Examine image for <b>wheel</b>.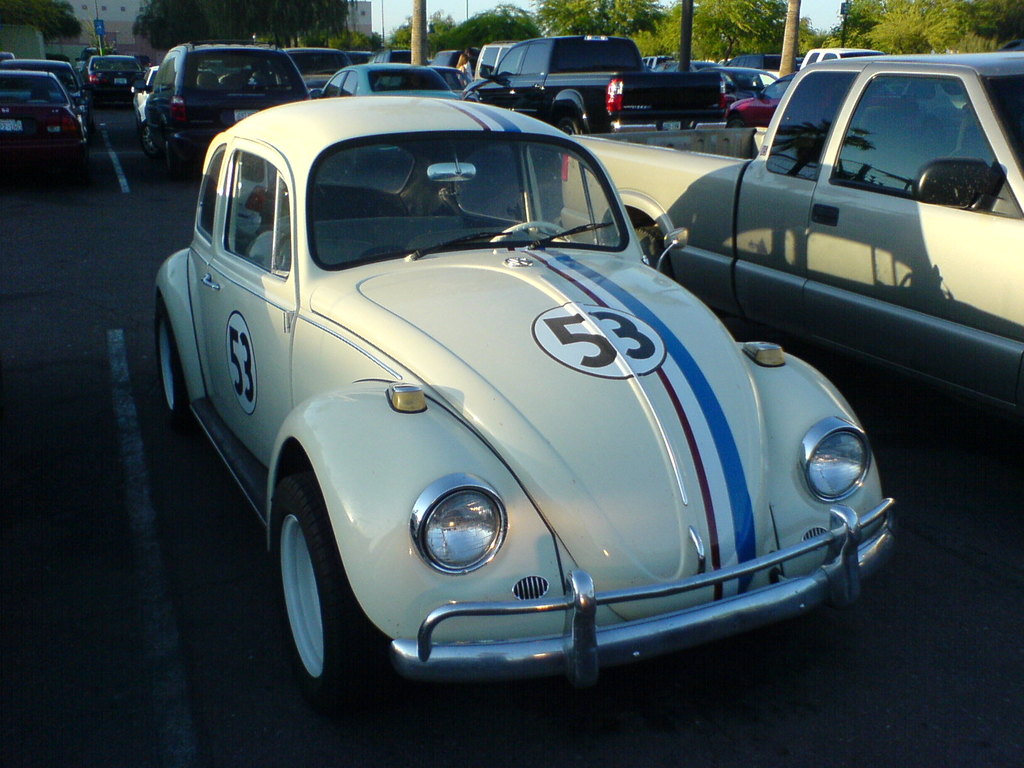
Examination result: (left=154, top=294, right=188, bottom=419).
